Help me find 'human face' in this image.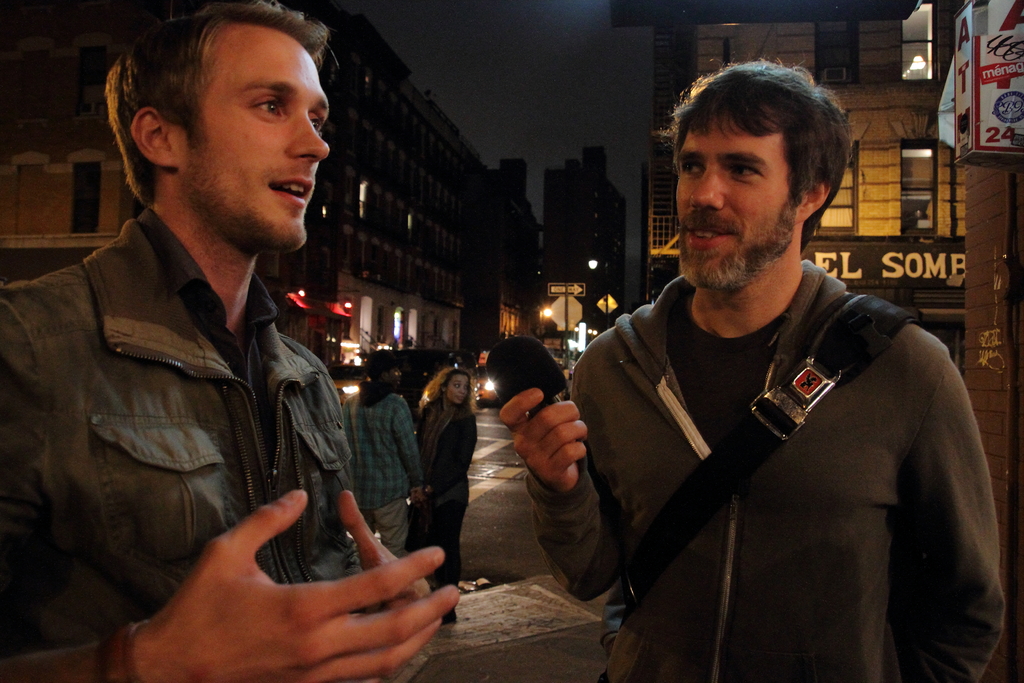
Found it: detection(181, 22, 332, 252).
